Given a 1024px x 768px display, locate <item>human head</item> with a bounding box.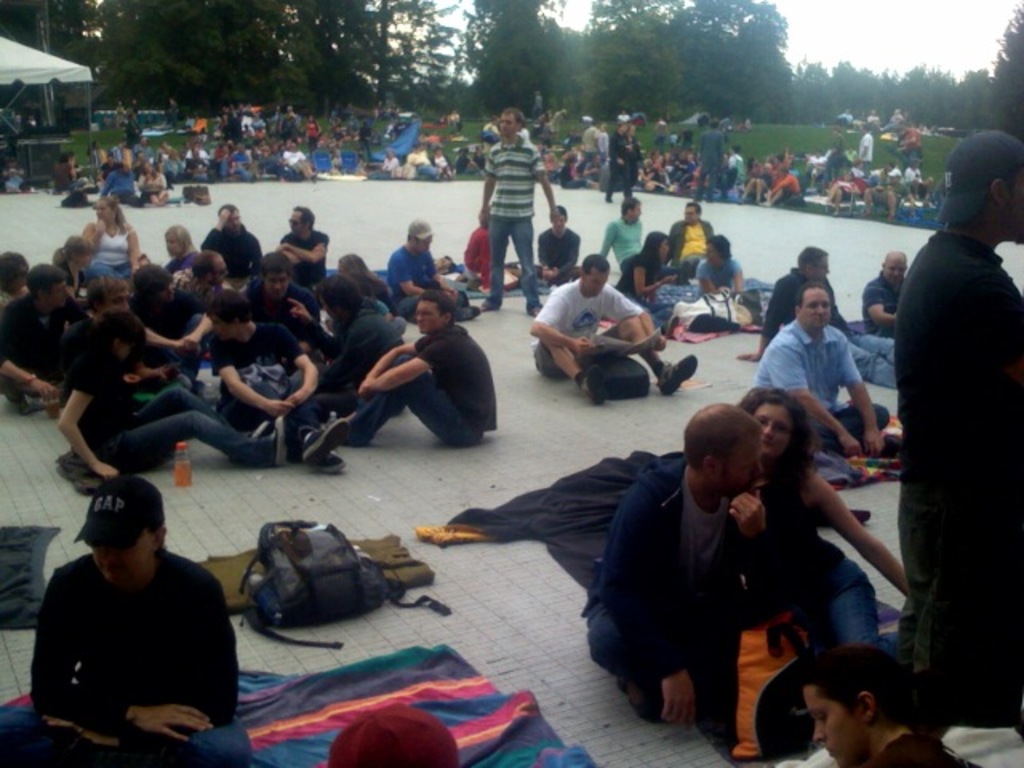
Located: region(410, 290, 456, 336).
